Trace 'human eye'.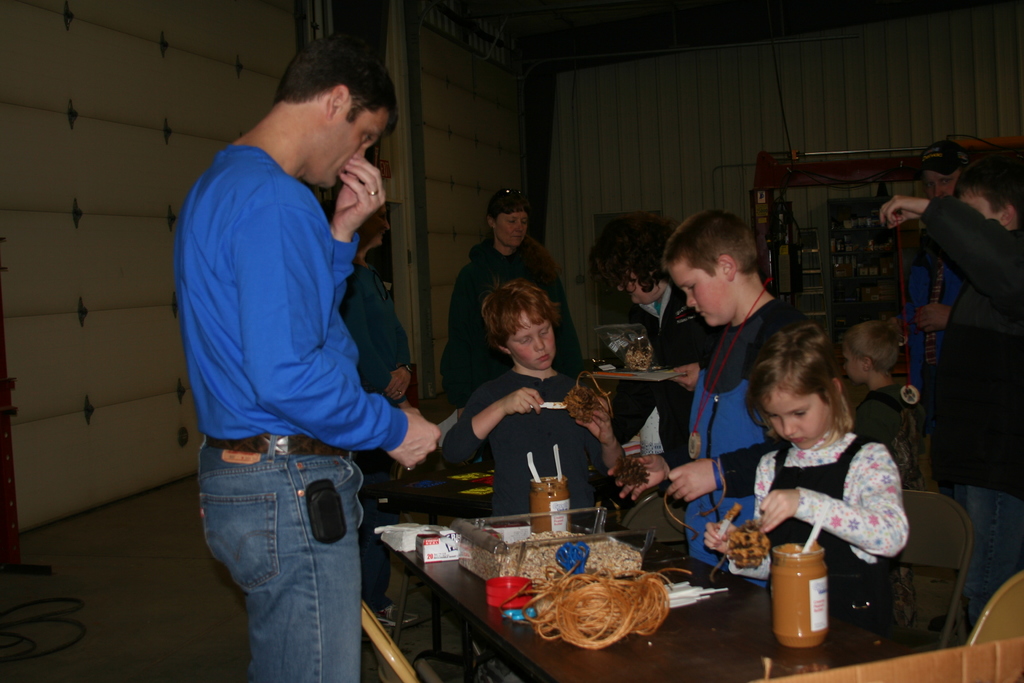
Traced to [362, 130, 374, 143].
